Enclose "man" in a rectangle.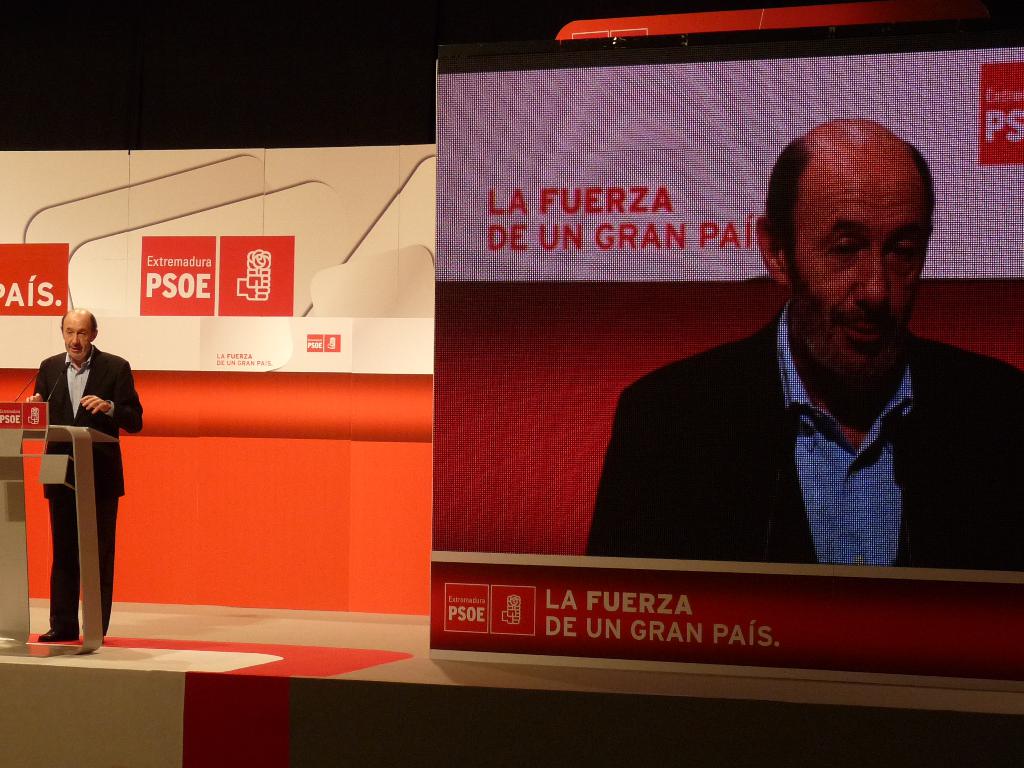
pyautogui.locateOnScreen(580, 144, 1006, 604).
